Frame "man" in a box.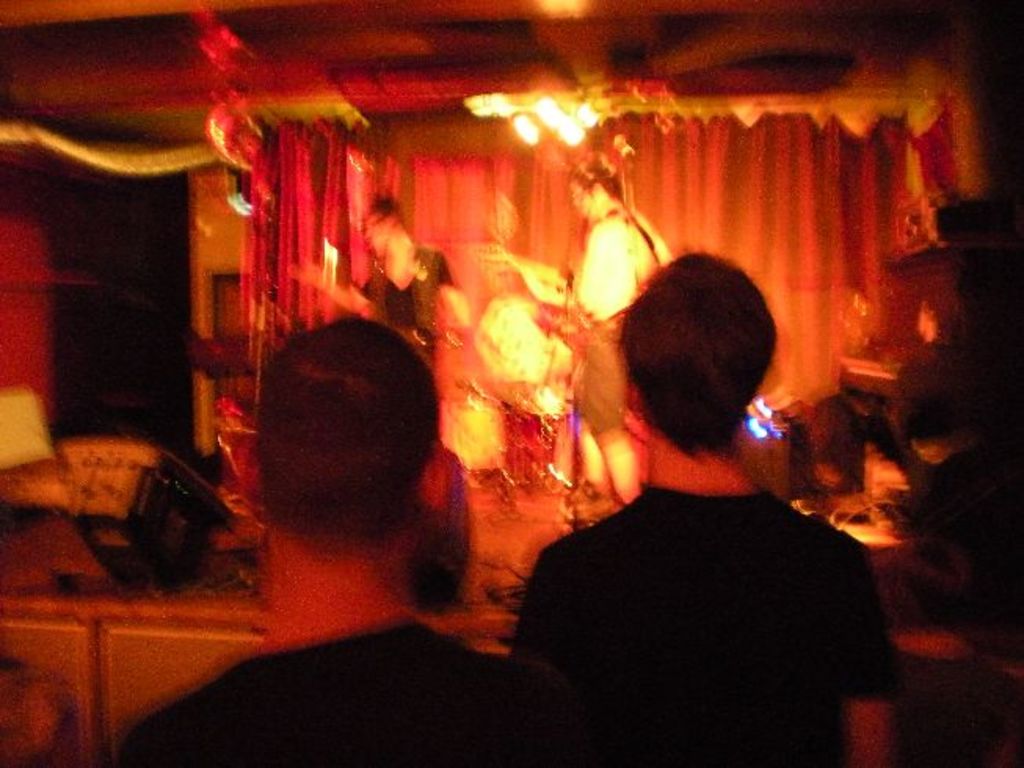
crop(489, 232, 899, 751).
